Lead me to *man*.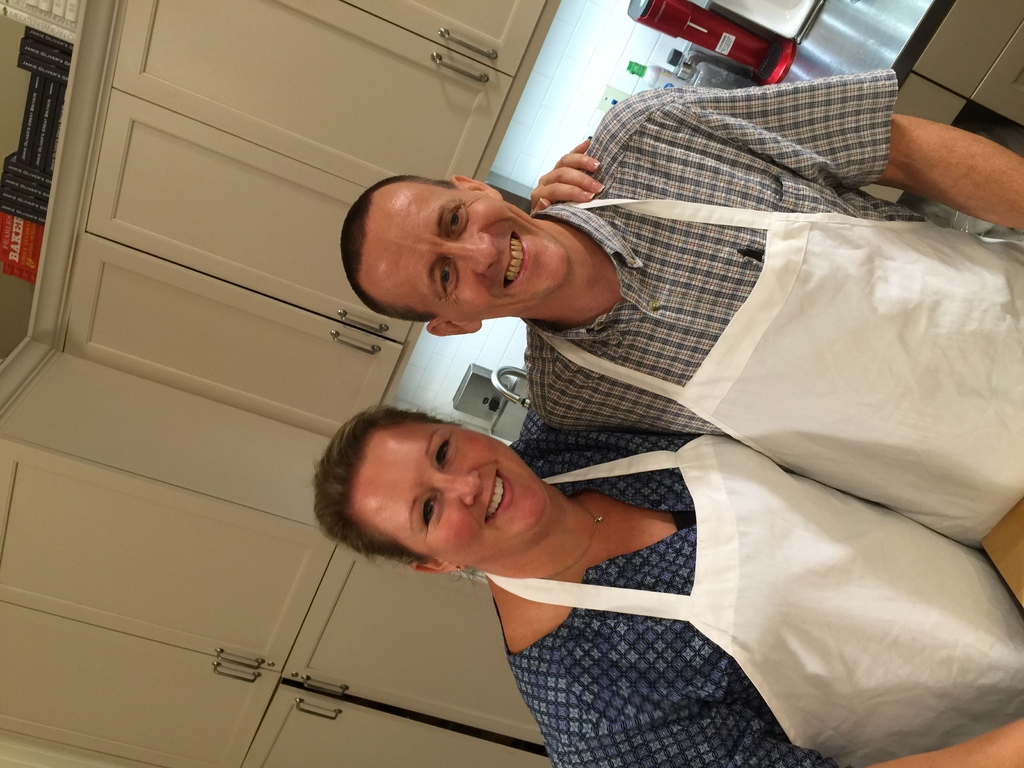
Lead to {"x1": 340, "y1": 61, "x2": 1023, "y2": 550}.
